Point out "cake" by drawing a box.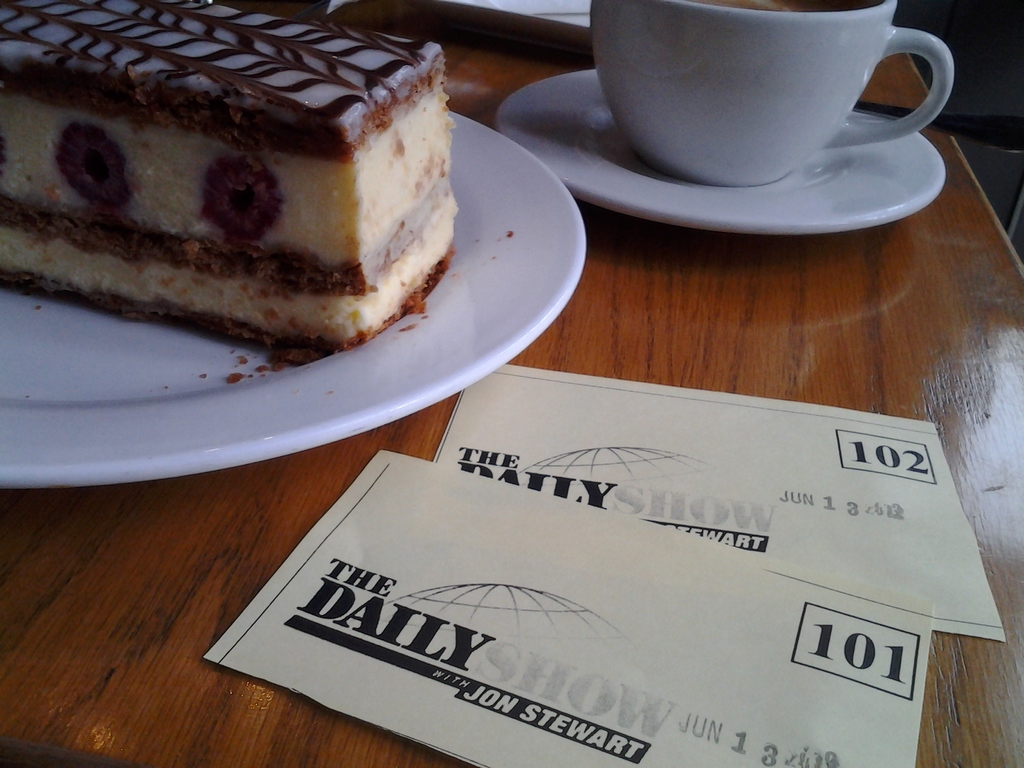
box=[0, 0, 449, 359].
